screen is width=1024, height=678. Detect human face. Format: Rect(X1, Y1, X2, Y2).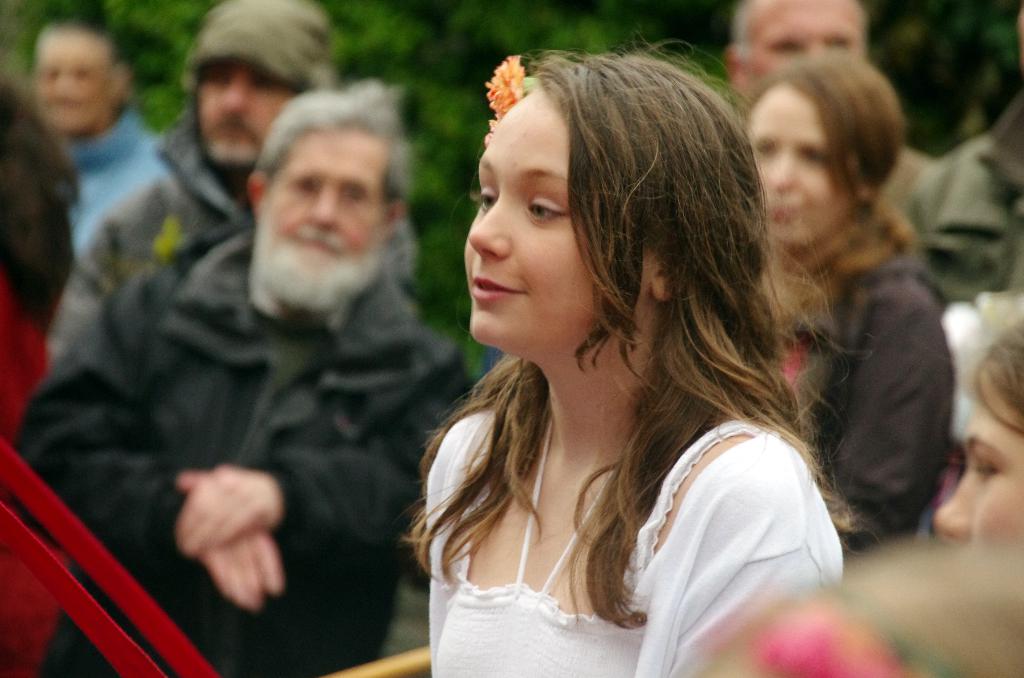
Rect(747, 87, 847, 251).
